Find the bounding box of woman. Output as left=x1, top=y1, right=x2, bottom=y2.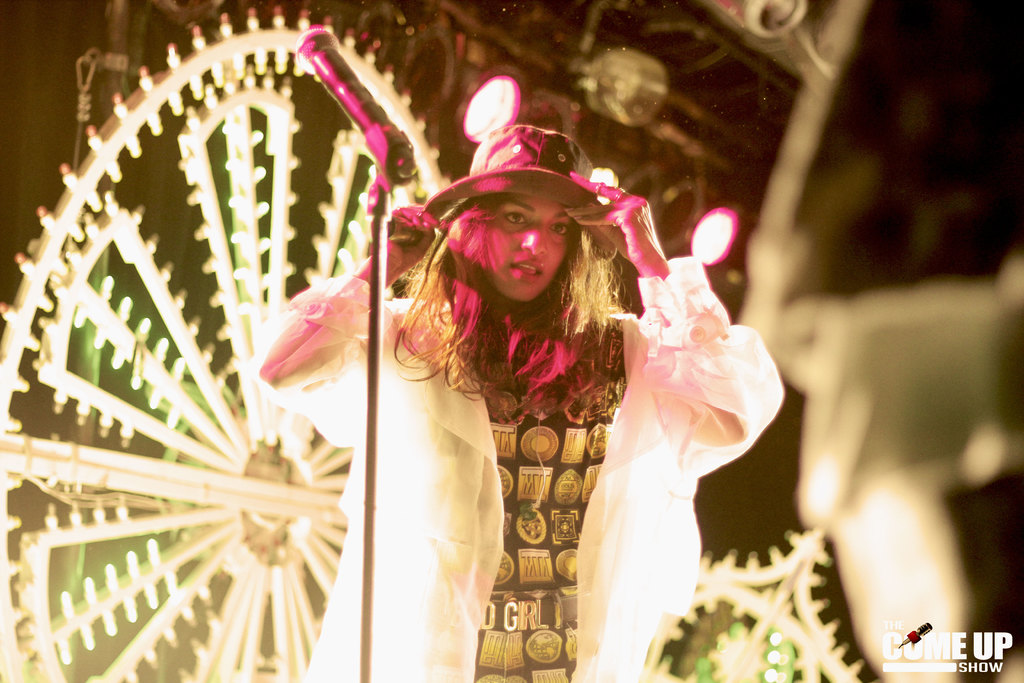
left=243, top=109, right=783, bottom=682.
